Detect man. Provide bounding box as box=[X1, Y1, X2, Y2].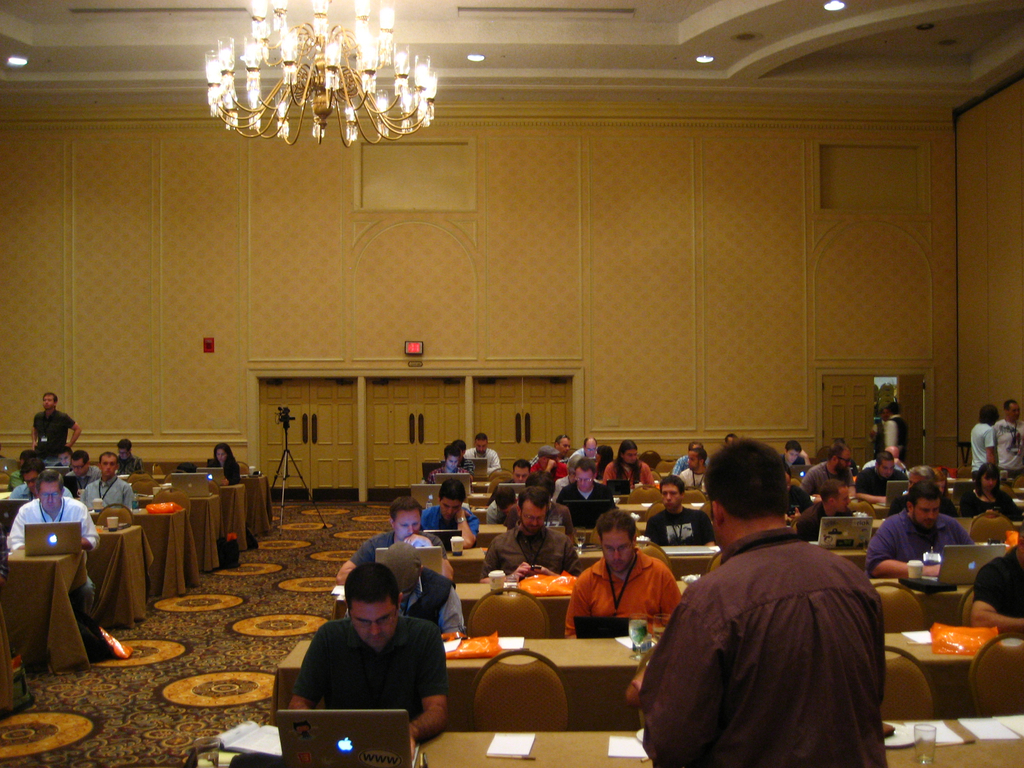
box=[507, 459, 529, 483].
